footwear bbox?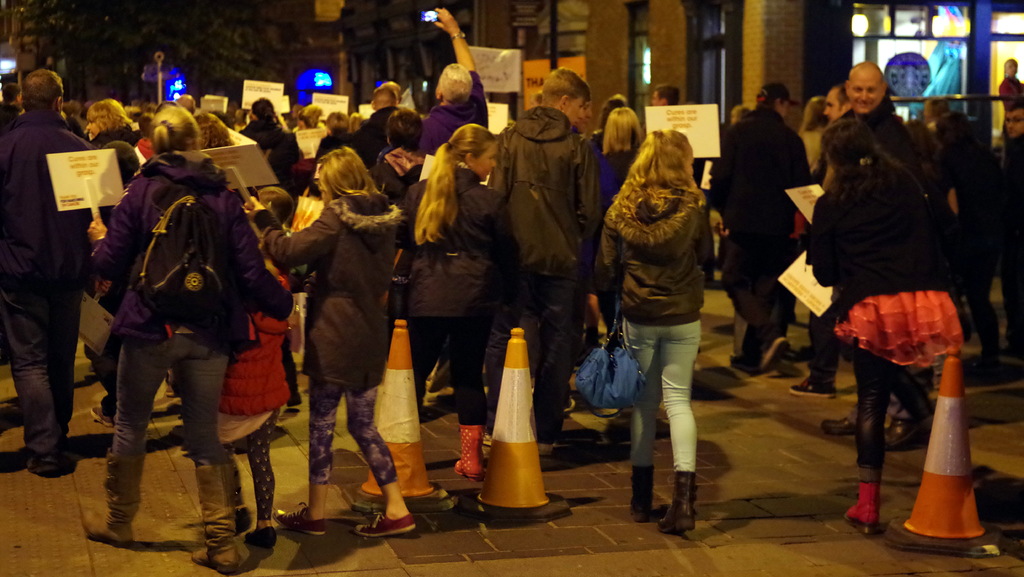
select_region(829, 397, 863, 430)
